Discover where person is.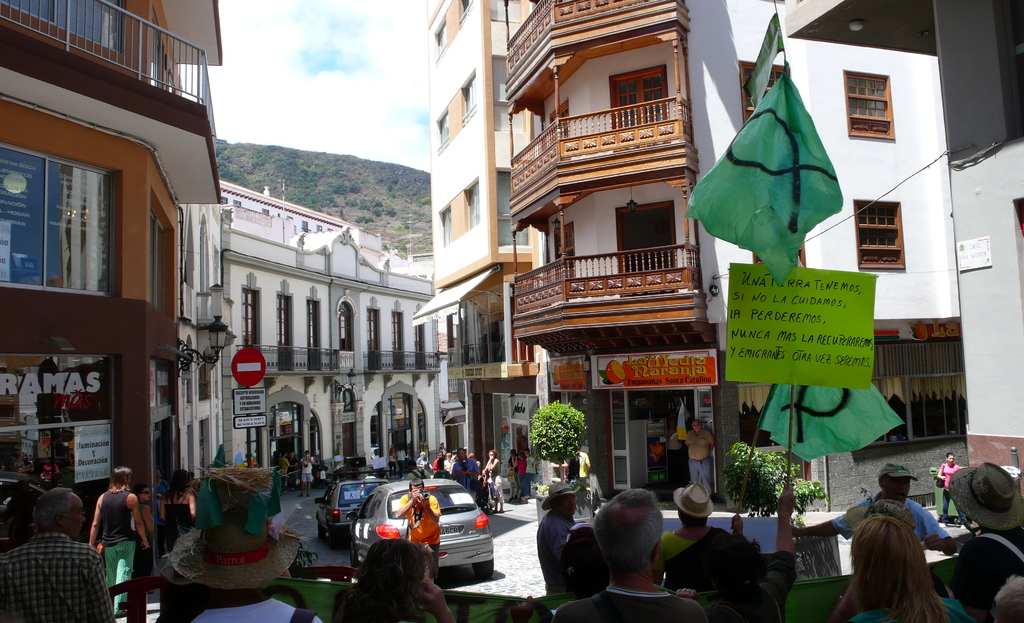
Discovered at <box>789,461,959,558</box>.
